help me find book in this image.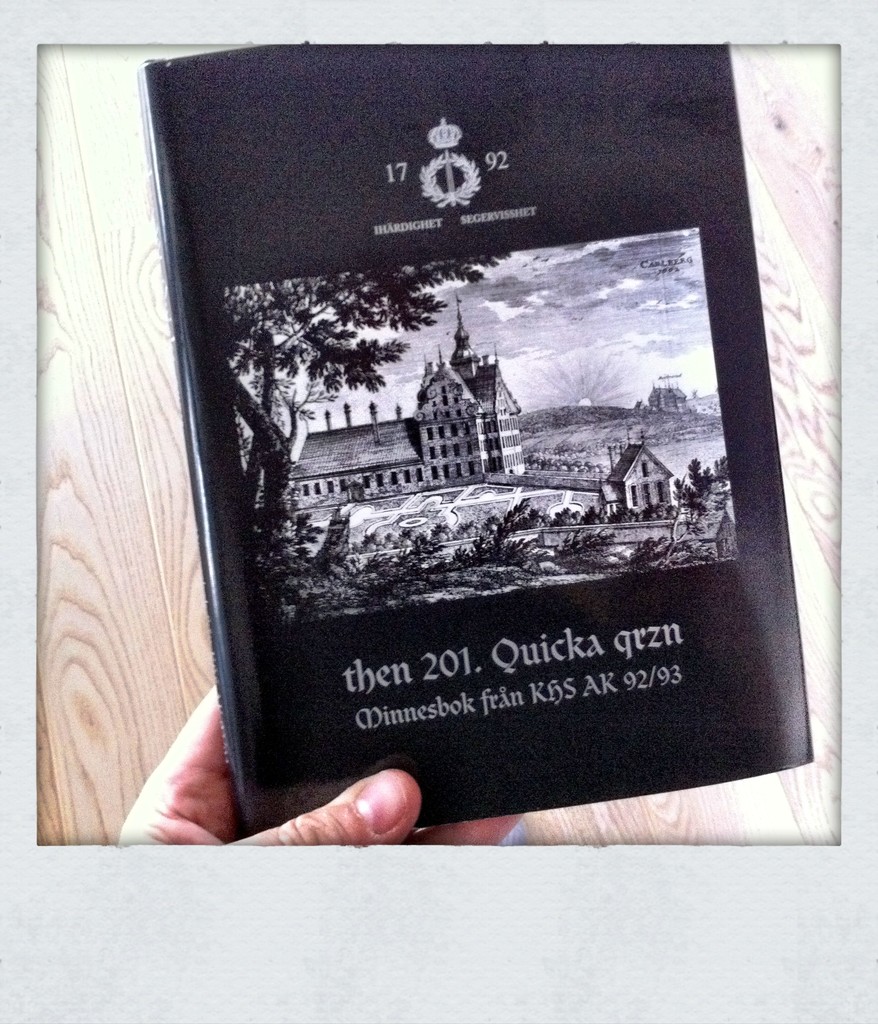
Found it: box=[237, 40, 813, 836].
